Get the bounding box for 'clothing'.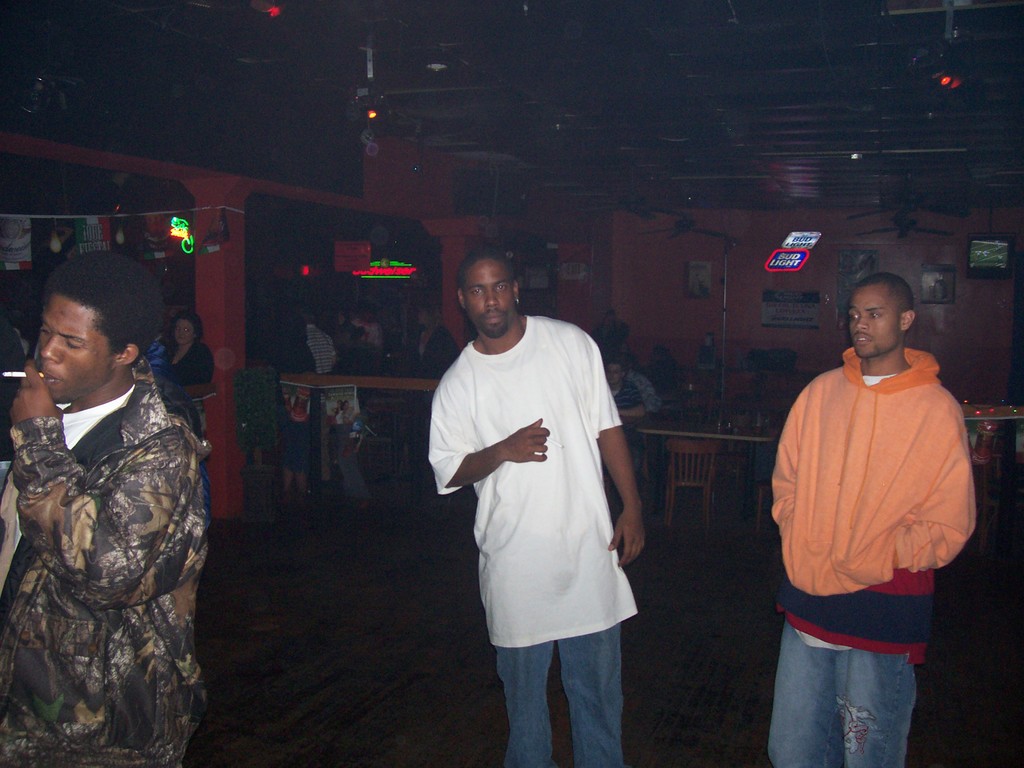
BBox(360, 316, 380, 355).
